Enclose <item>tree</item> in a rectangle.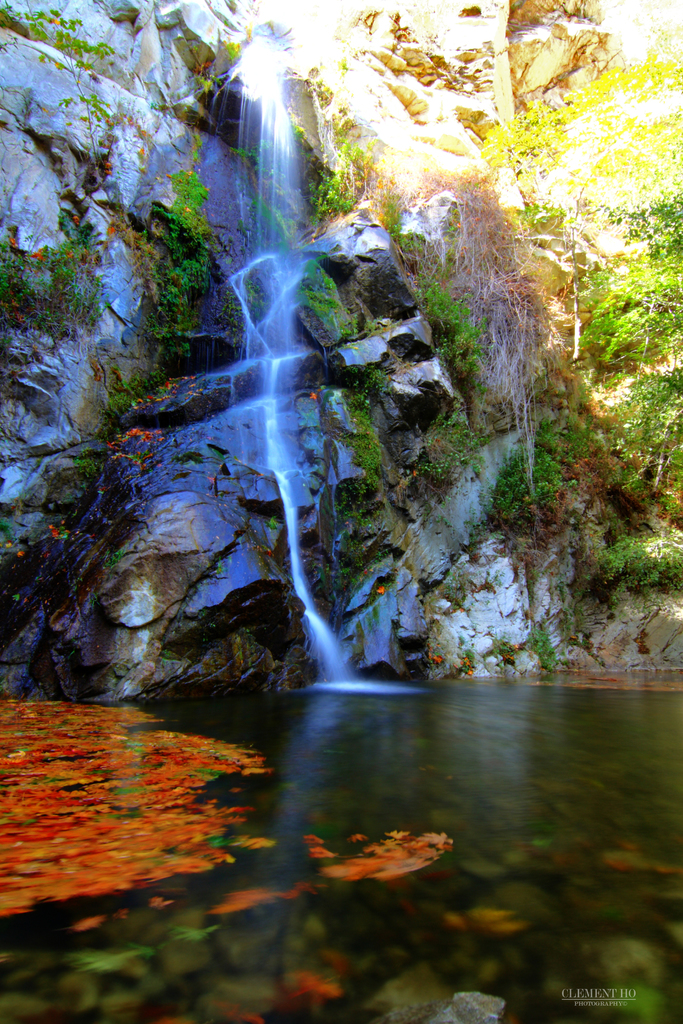
rect(464, 31, 682, 533).
